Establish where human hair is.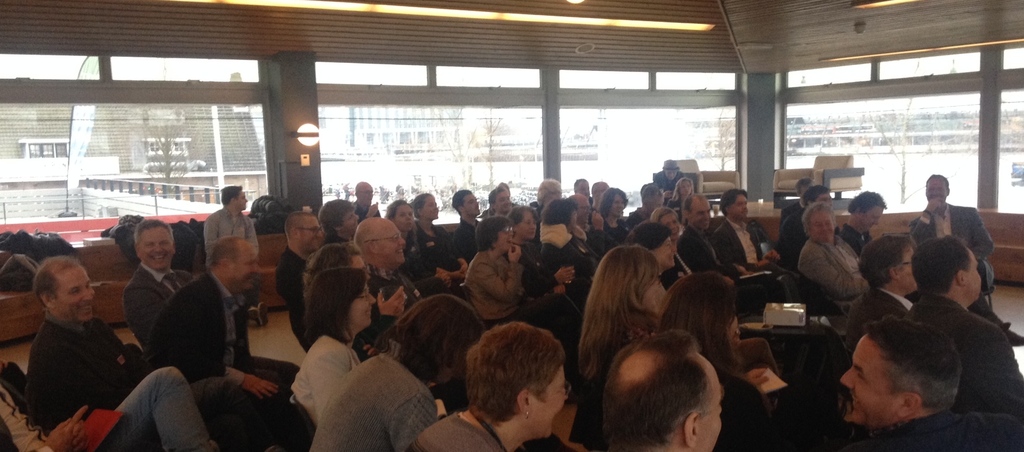
Established at pyautogui.locateOnScreen(133, 219, 175, 250).
